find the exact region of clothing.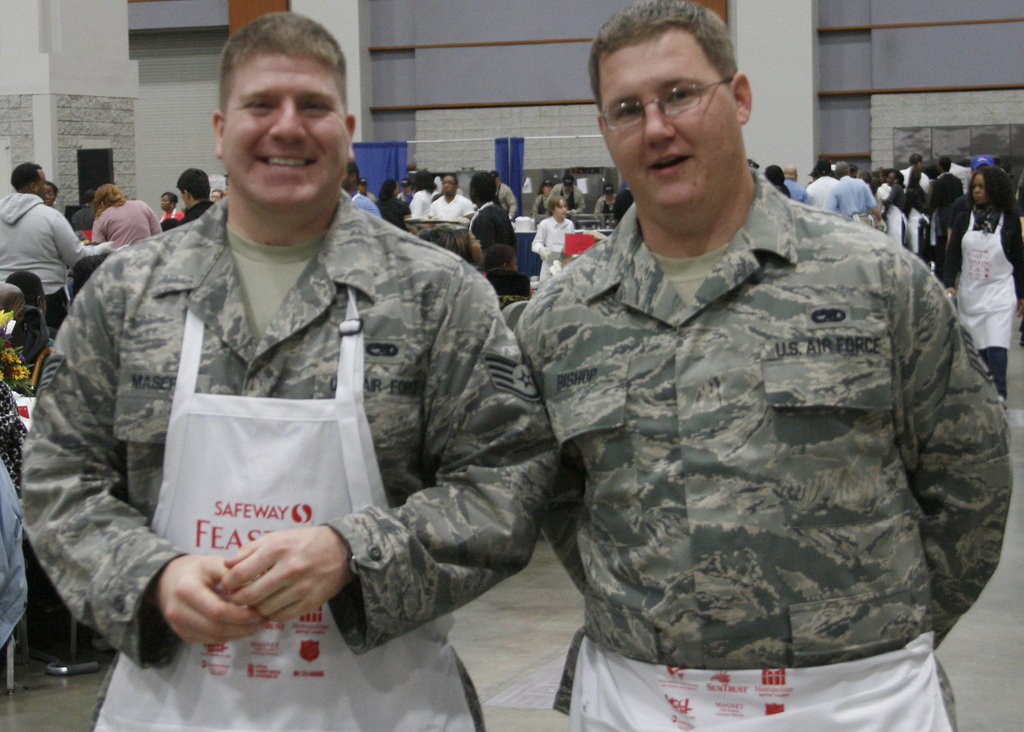
Exact region: 90:201:164:254.
